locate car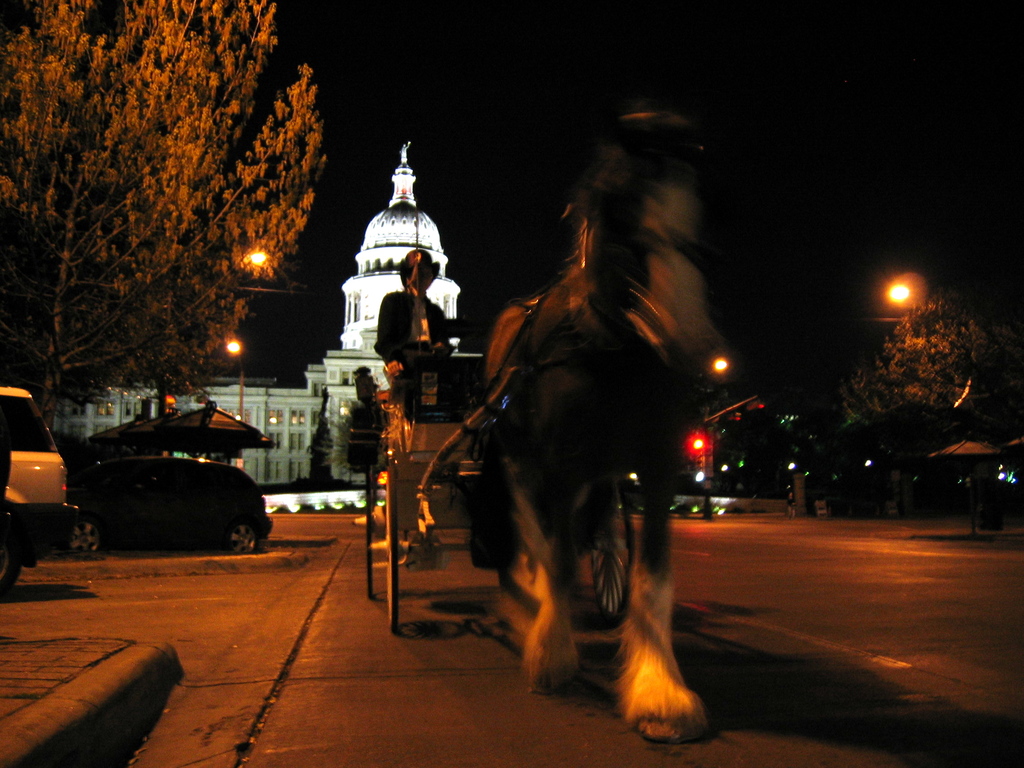
bbox=[60, 447, 269, 552]
